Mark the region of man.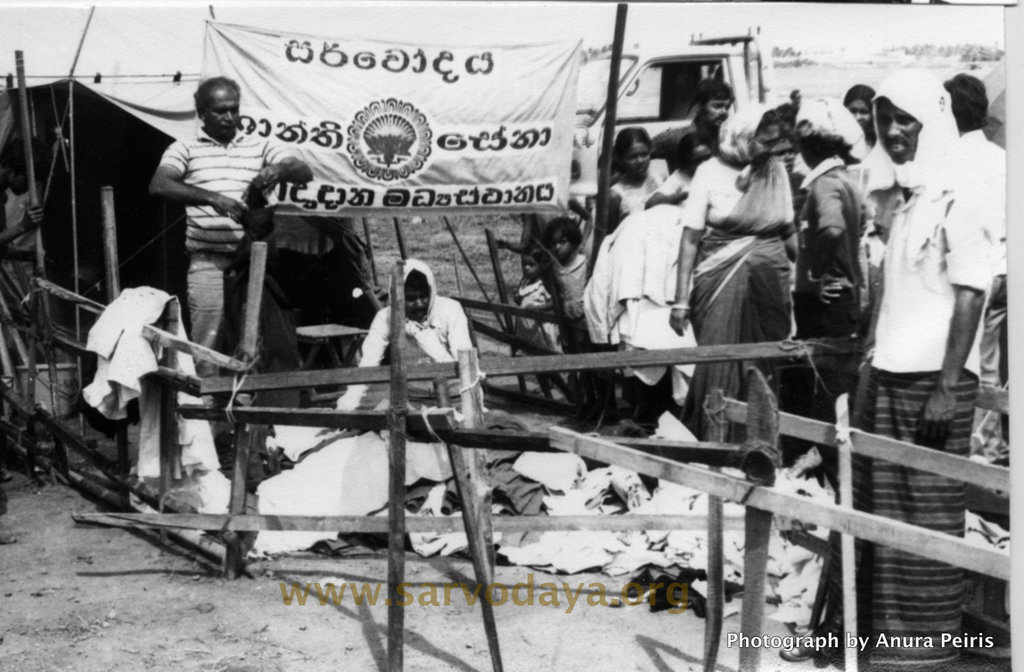
Region: region(632, 78, 742, 168).
